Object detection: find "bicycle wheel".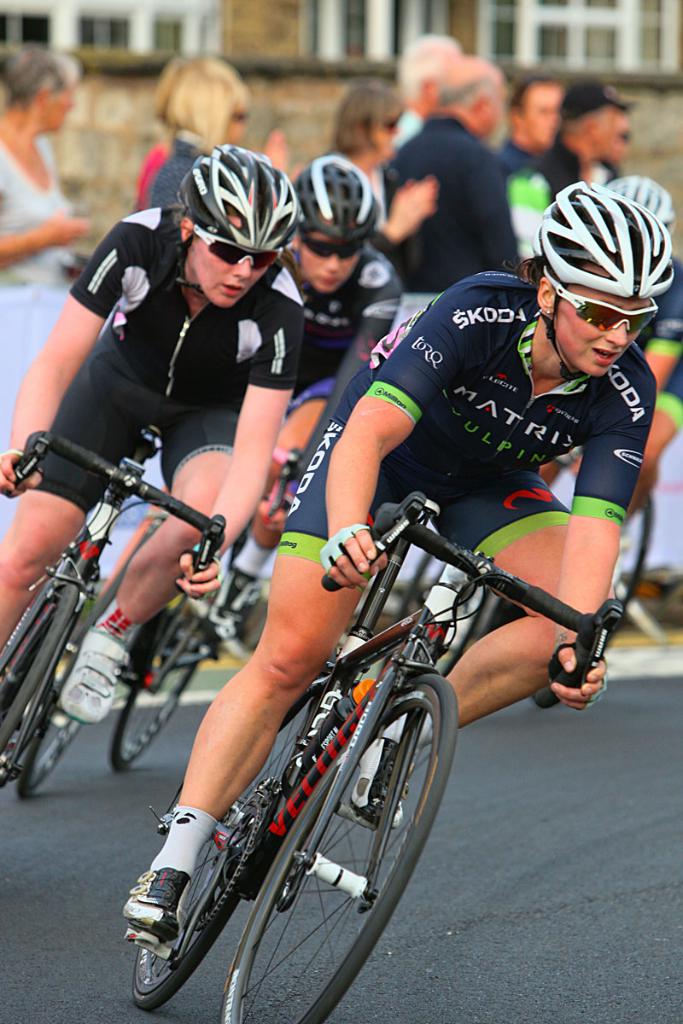
127:636:344:1011.
